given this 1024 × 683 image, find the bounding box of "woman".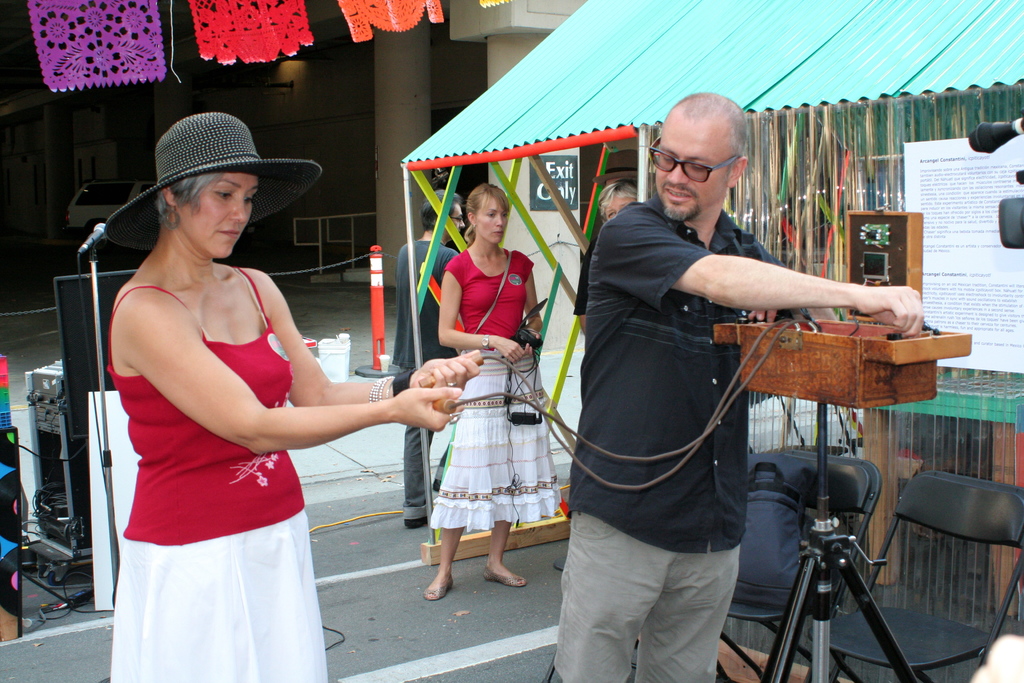
region(595, 181, 635, 222).
